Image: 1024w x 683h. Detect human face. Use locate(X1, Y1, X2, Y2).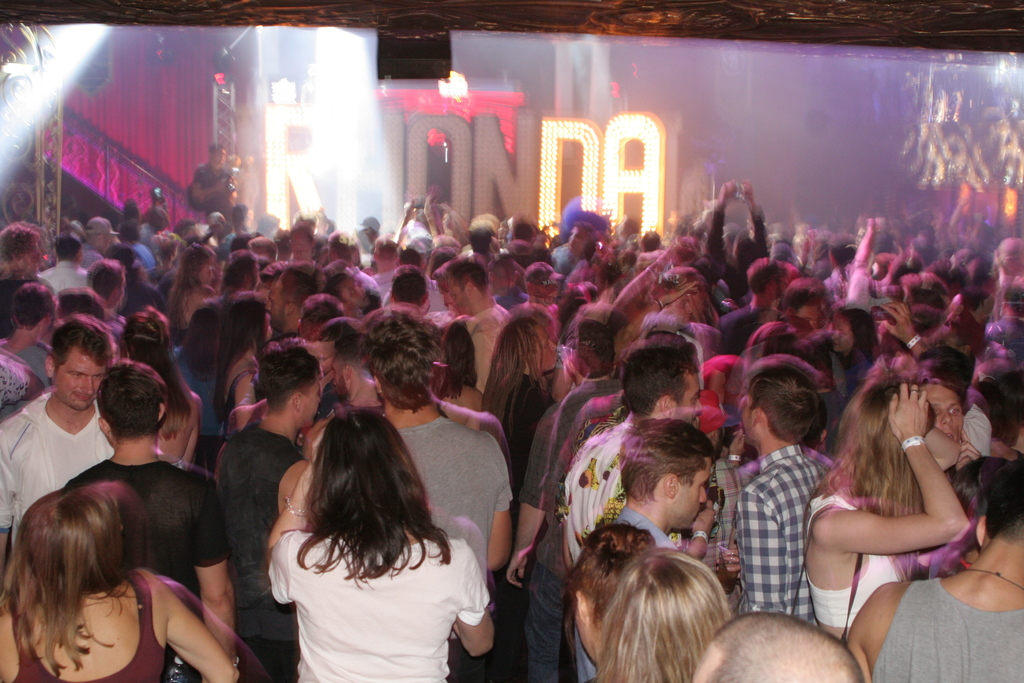
locate(749, 391, 753, 438).
